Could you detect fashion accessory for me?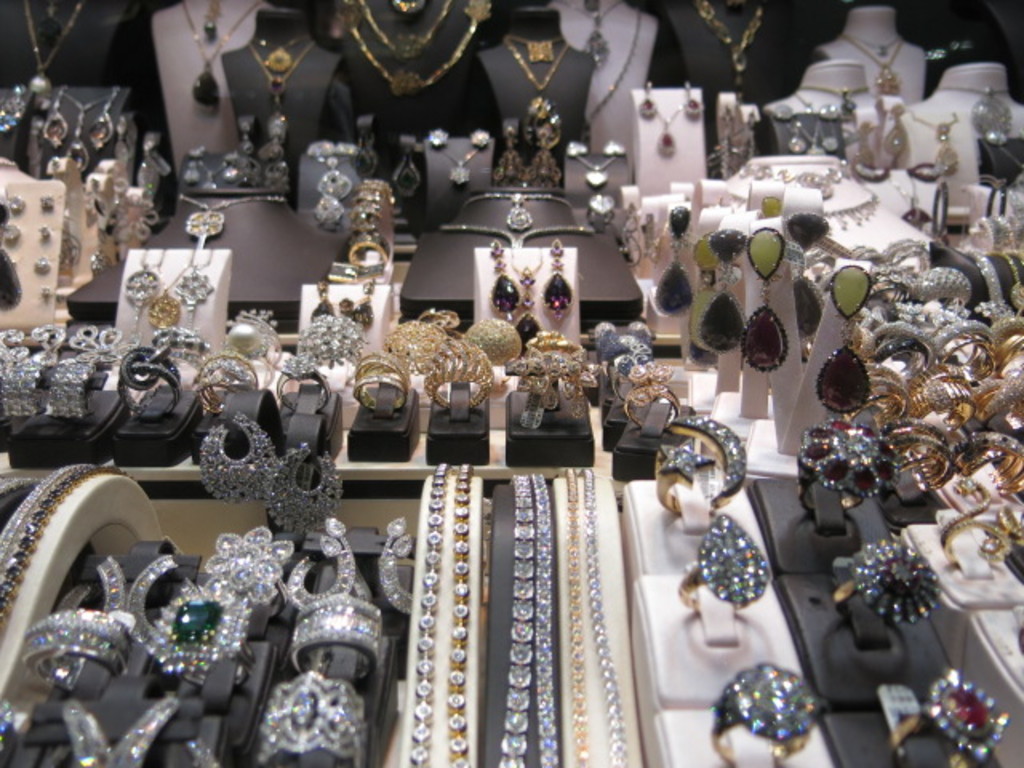
Detection result: Rect(122, 245, 166, 334).
